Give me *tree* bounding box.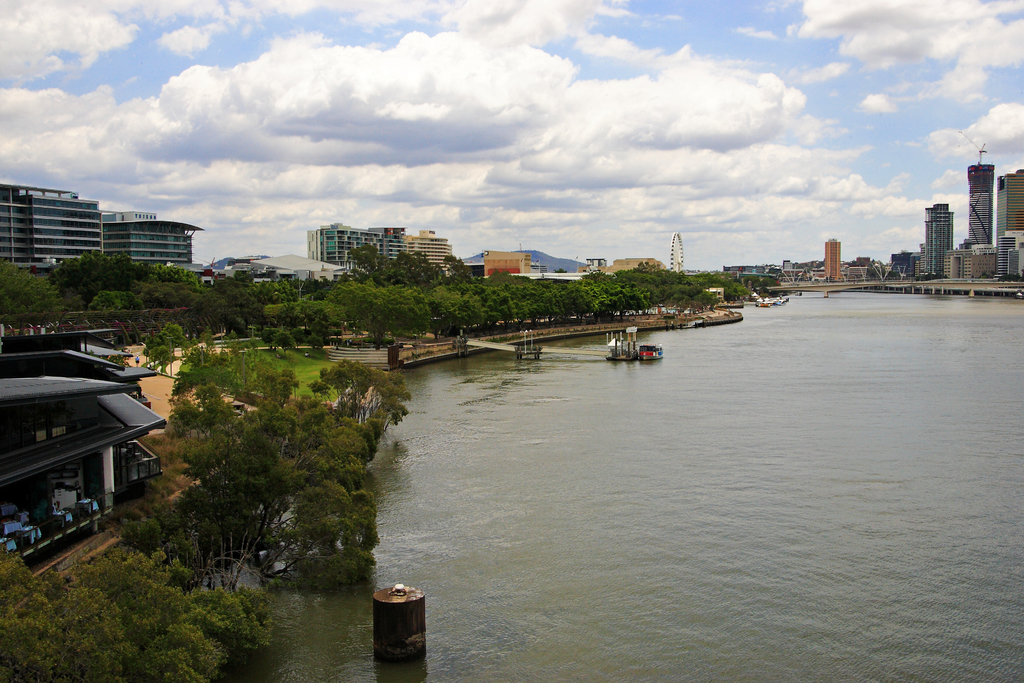
[x1=0, y1=546, x2=276, y2=682].
